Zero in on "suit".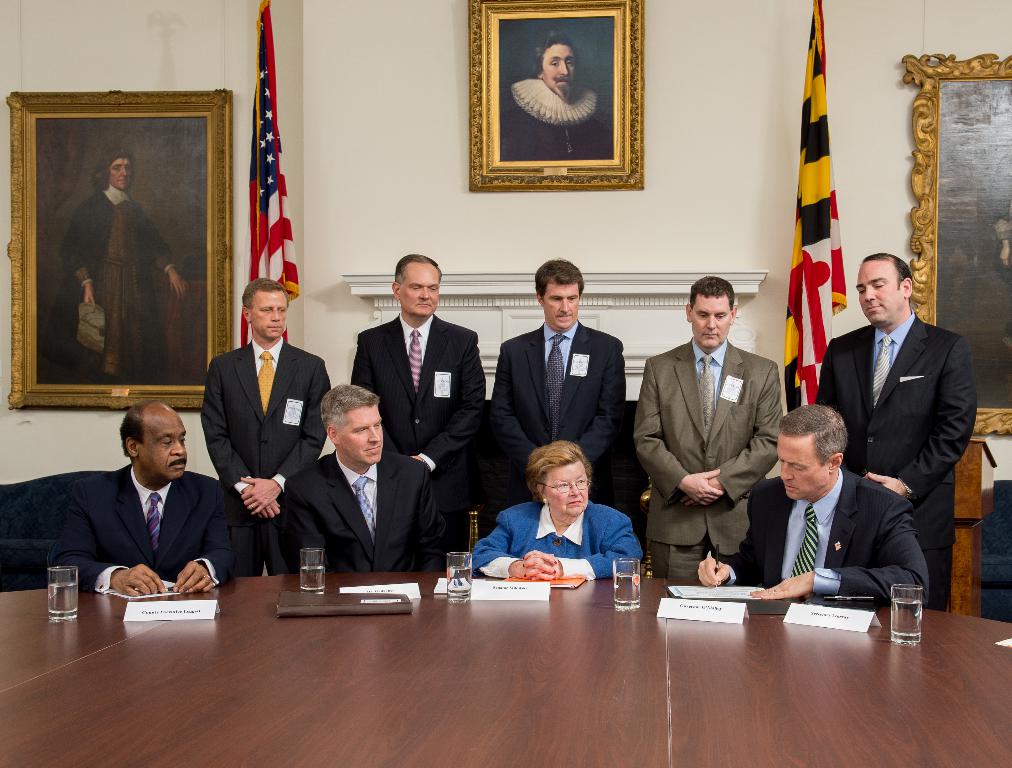
Zeroed in: [632,338,783,581].
